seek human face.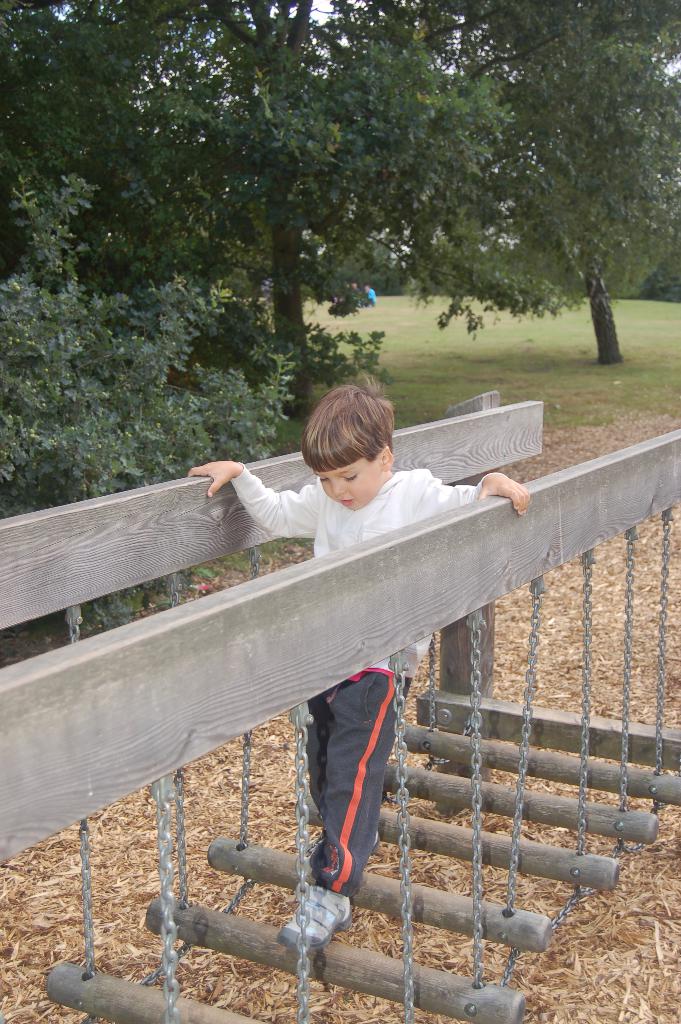
box(315, 461, 377, 511).
